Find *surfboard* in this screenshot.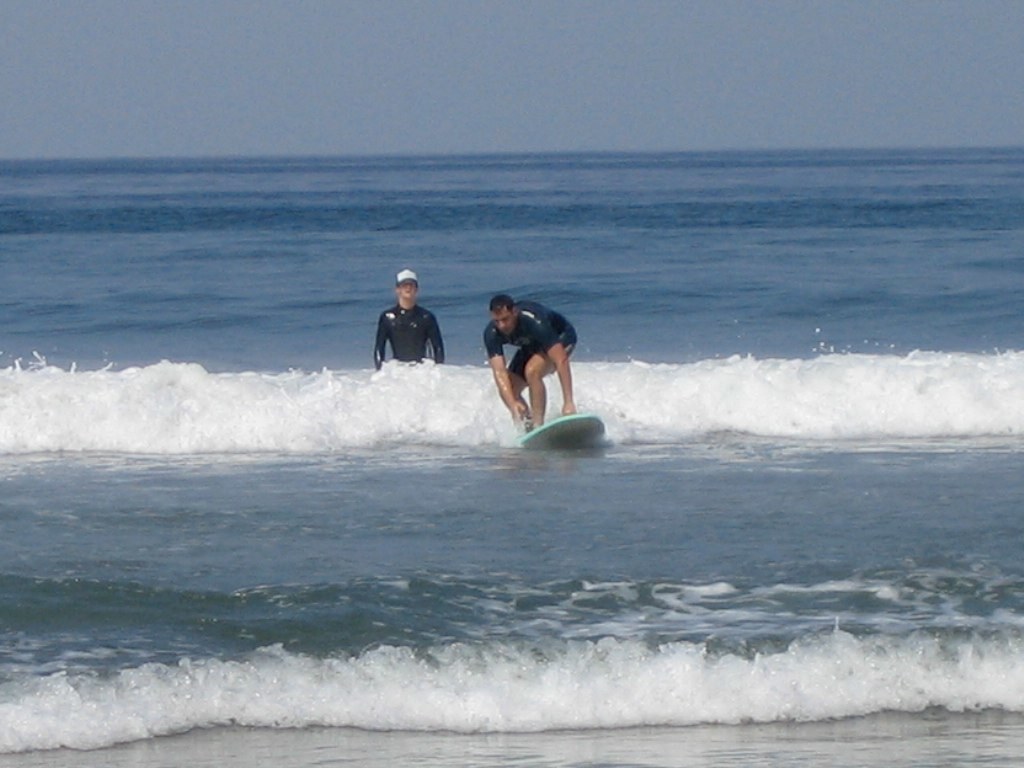
The bounding box for *surfboard* is bbox=(508, 410, 608, 447).
